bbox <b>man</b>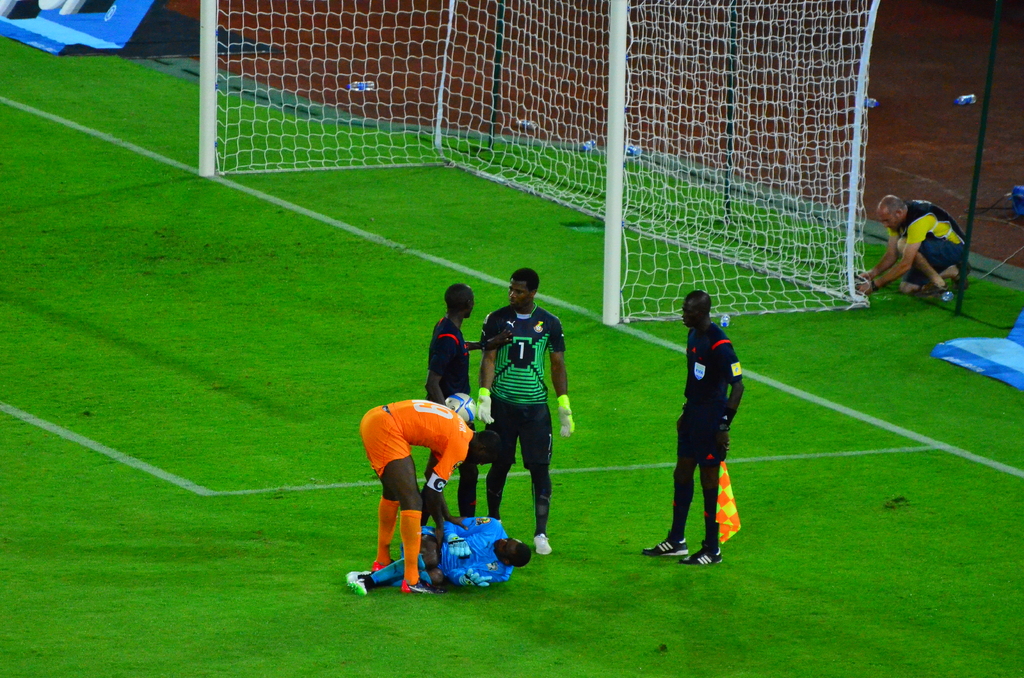
select_region(345, 514, 532, 588)
